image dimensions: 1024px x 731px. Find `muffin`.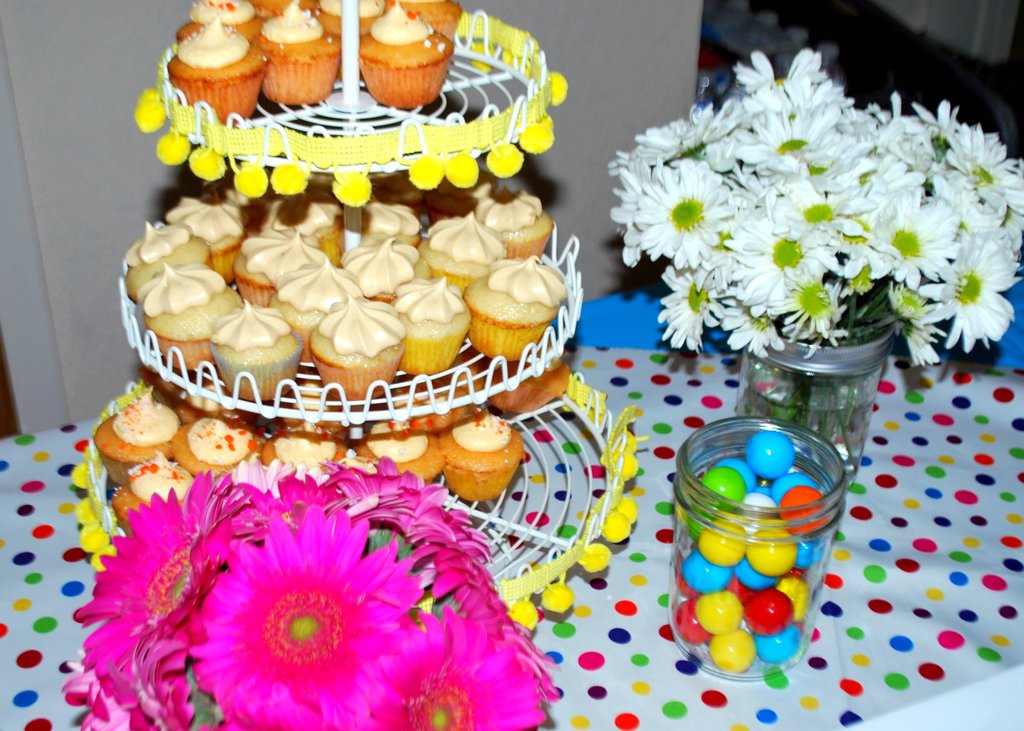
pyautogui.locateOnScreen(457, 259, 564, 382).
